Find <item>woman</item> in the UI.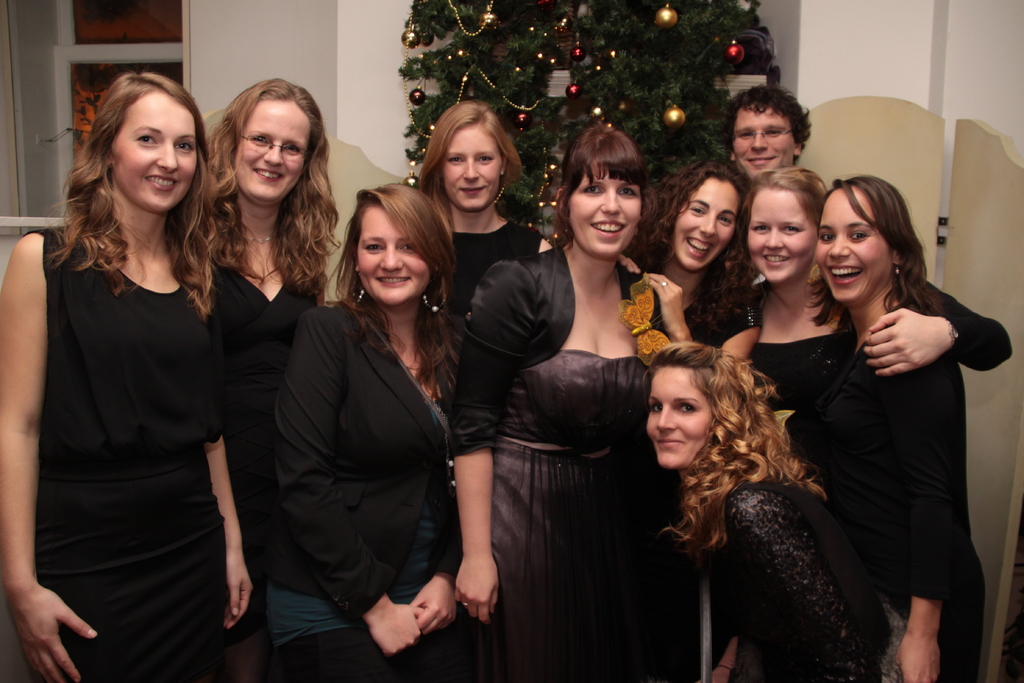
UI element at 620 150 767 374.
